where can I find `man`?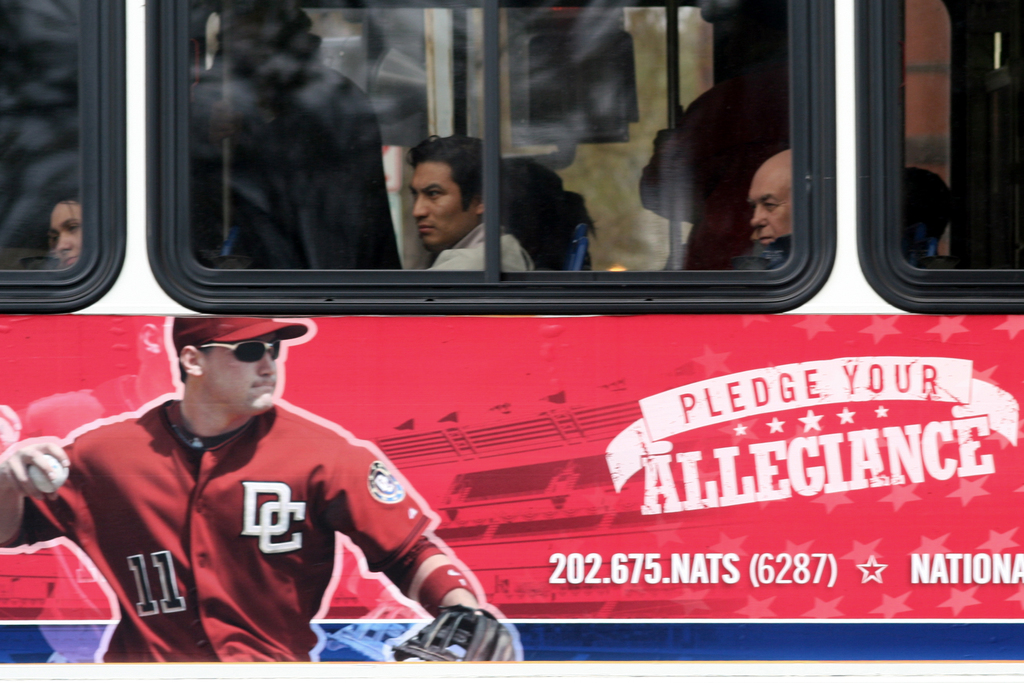
You can find it at detection(0, 315, 521, 667).
